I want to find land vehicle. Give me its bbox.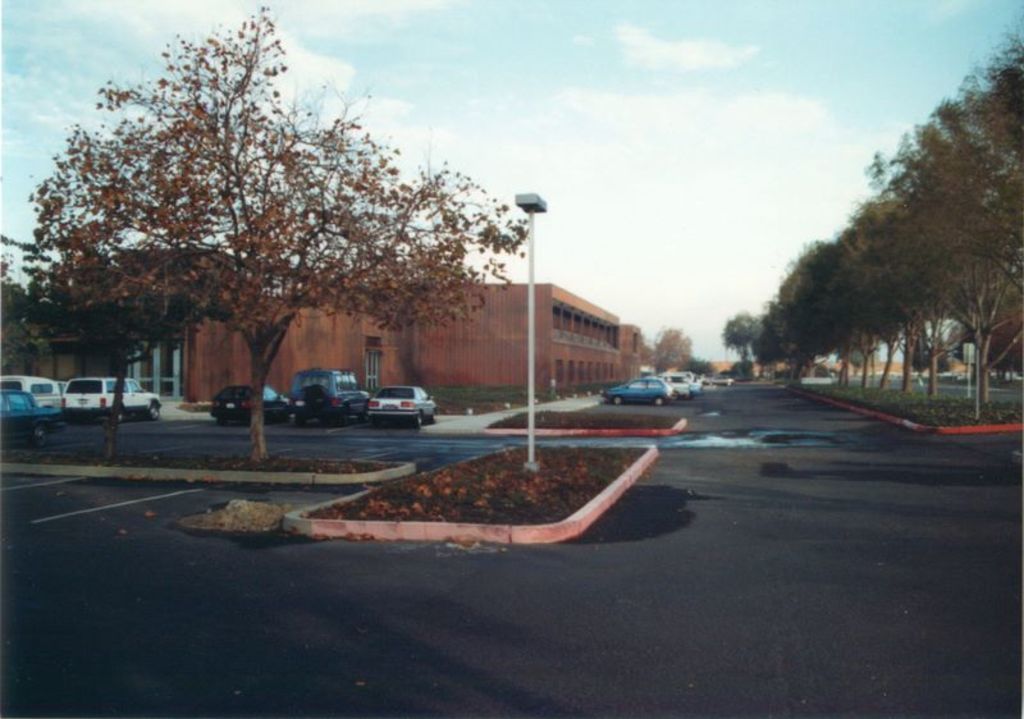
Rect(285, 365, 371, 423).
